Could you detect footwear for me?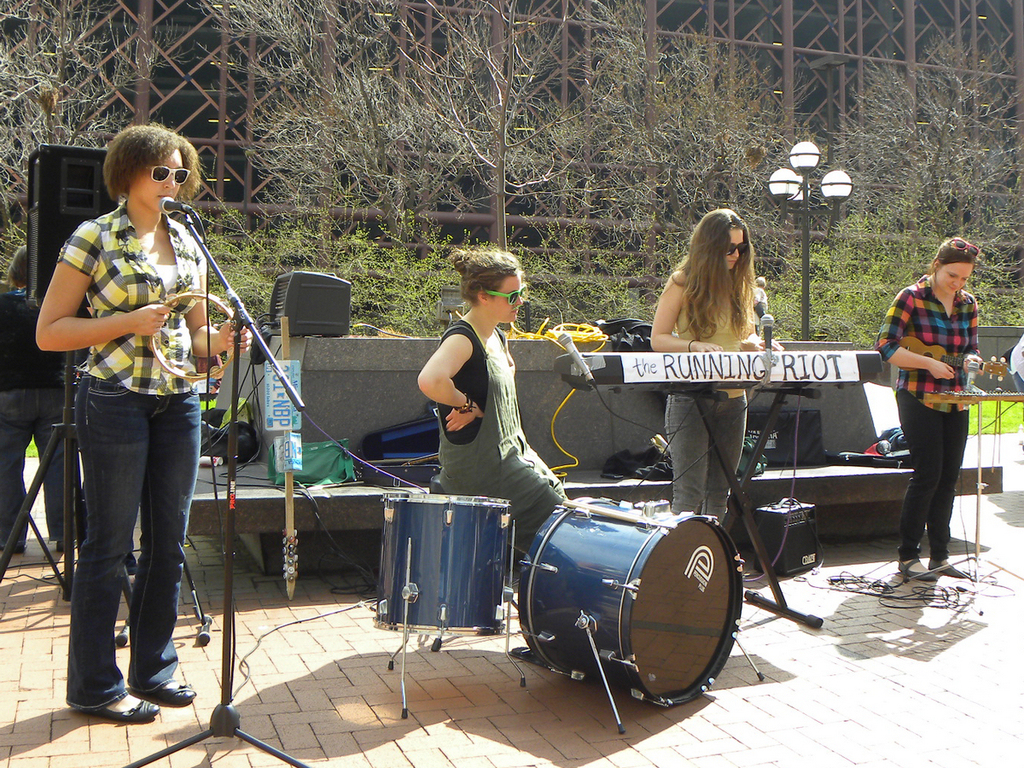
Detection result: (0, 542, 26, 559).
